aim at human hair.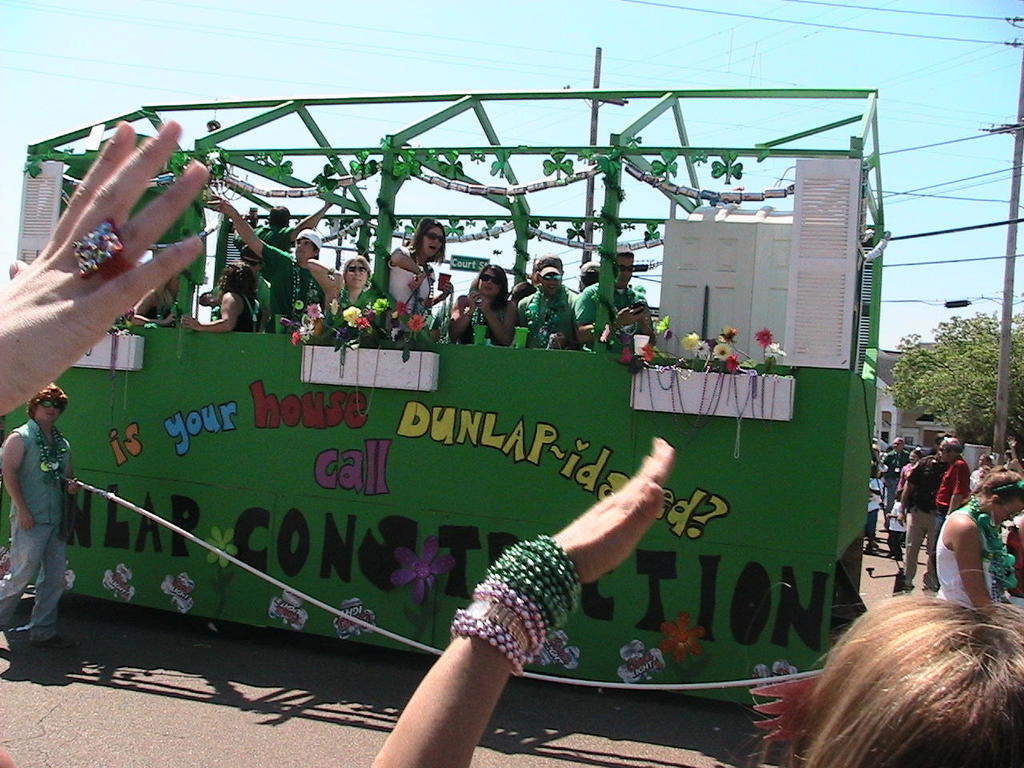
Aimed at {"x1": 26, "y1": 379, "x2": 65, "y2": 417}.
